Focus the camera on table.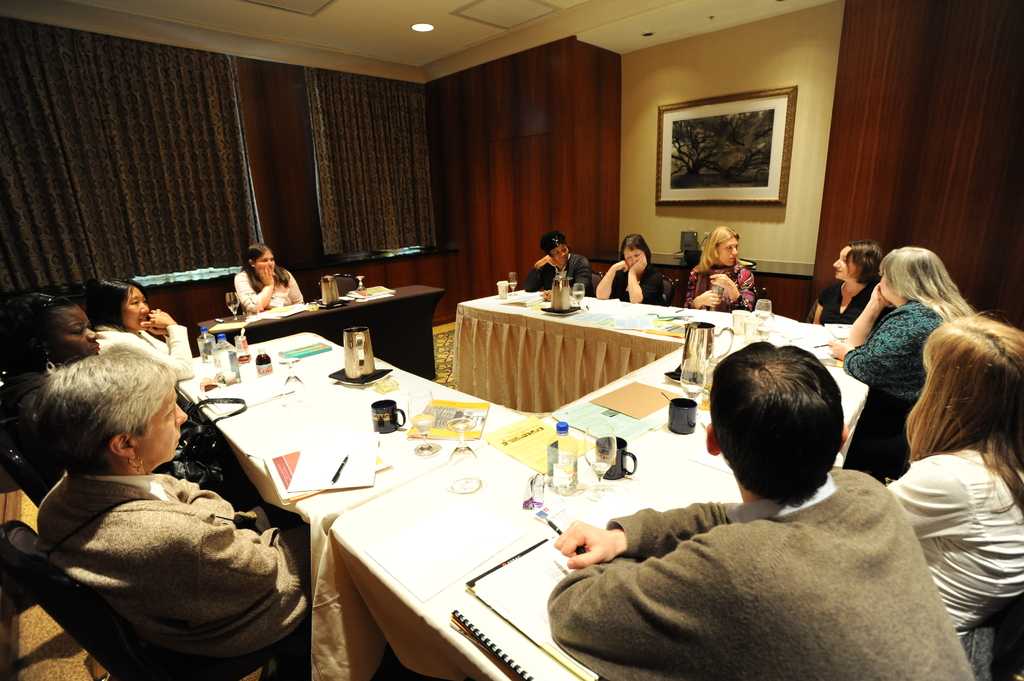
Focus region: bbox(188, 278, 449, 387).
